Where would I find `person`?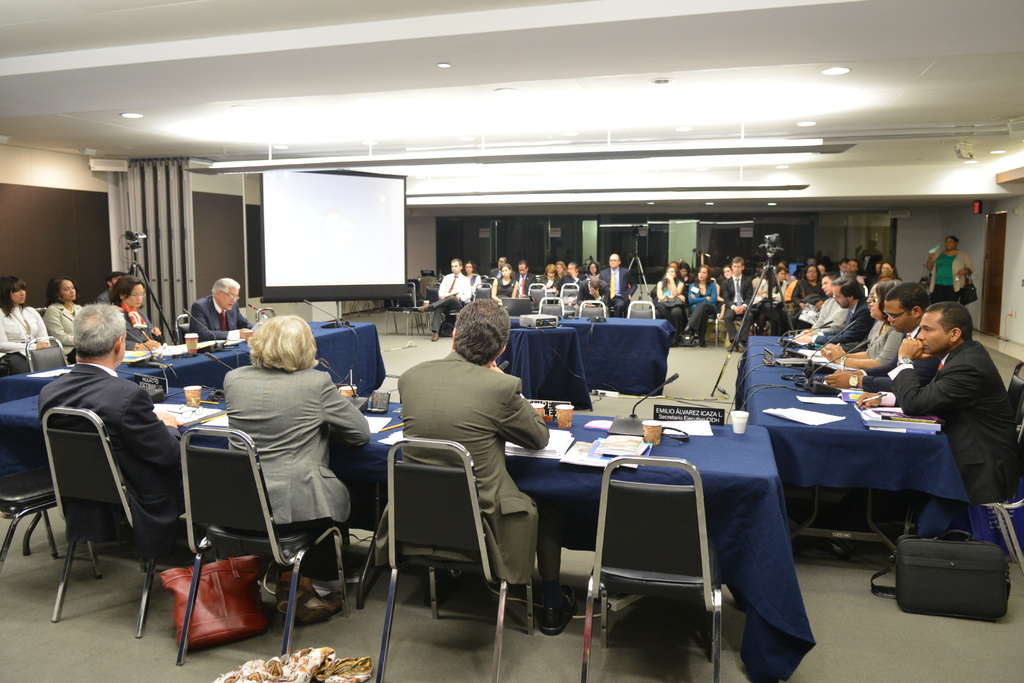
At crop(391, 295, 581, 636).
